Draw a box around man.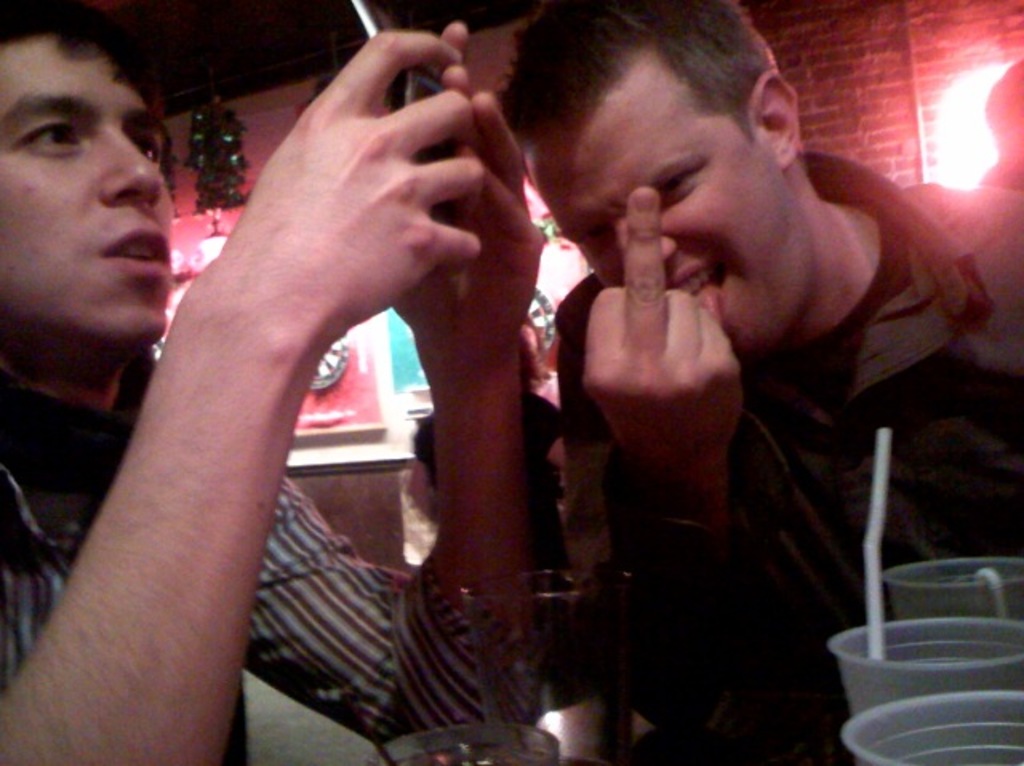
l=458, t=16, r=997, b=740.
